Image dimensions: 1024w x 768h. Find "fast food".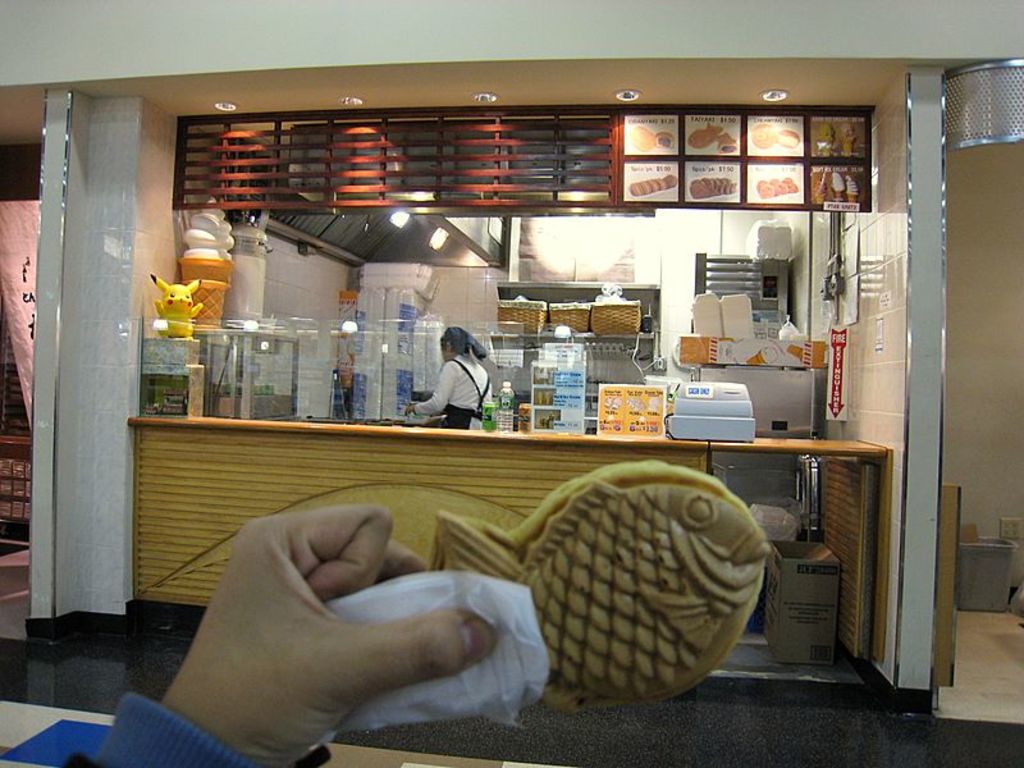
(837,120,856,152).
